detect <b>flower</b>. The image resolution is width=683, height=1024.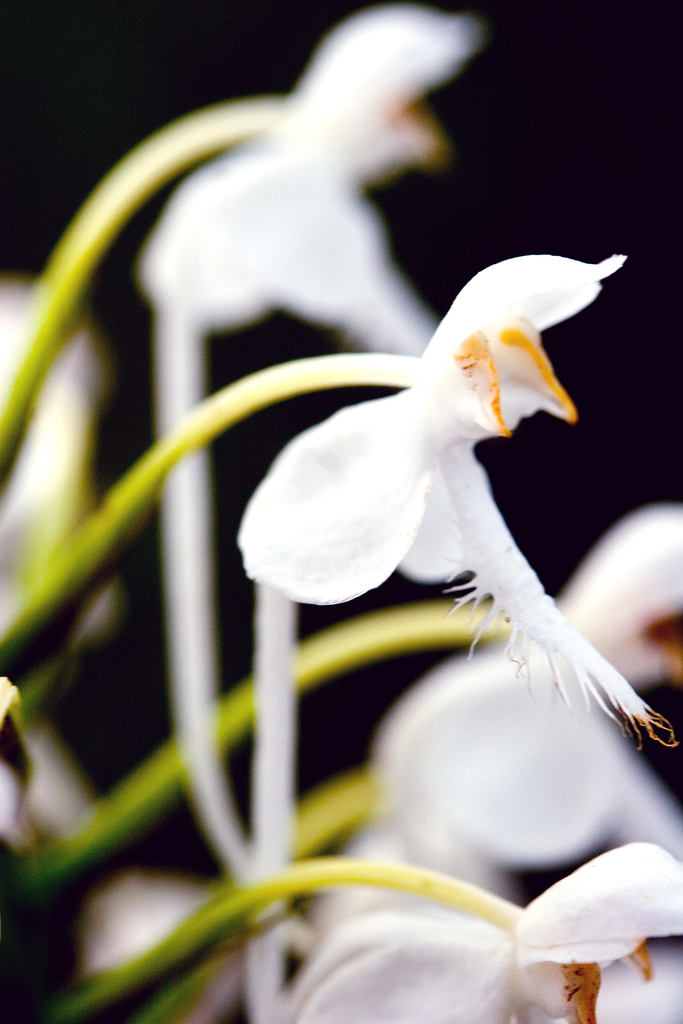
(left=242, top=839, right=682, bottom=1023).
